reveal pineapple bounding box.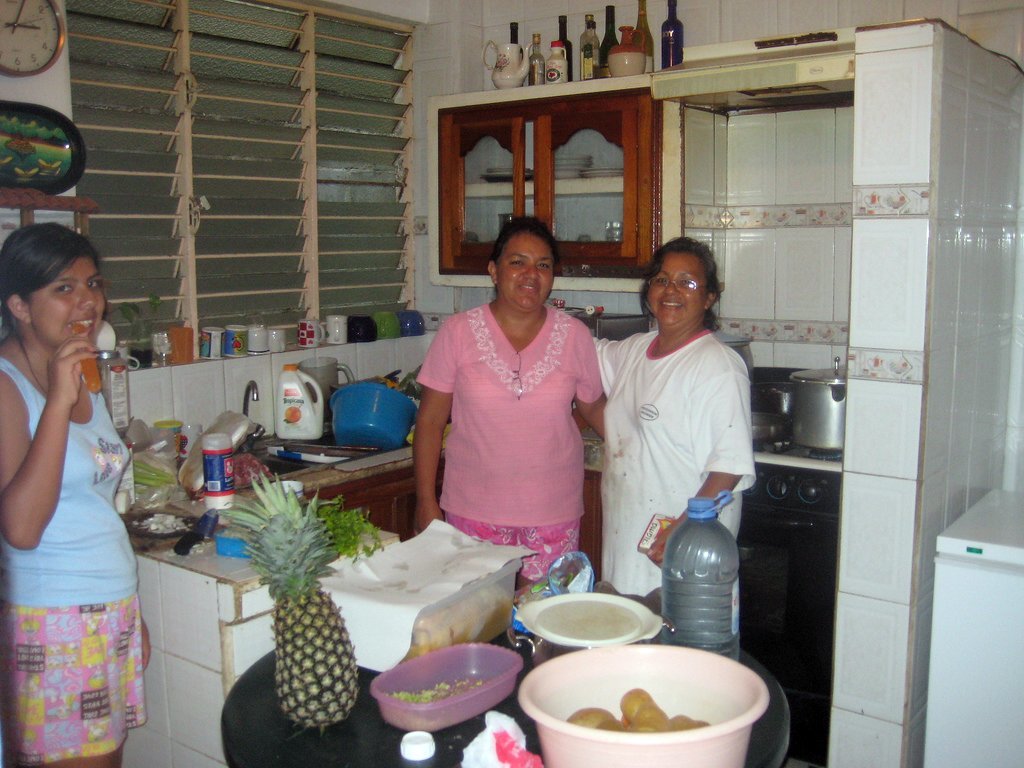
Revealed: x1=223, y1=470, x2=353, y2=728.
